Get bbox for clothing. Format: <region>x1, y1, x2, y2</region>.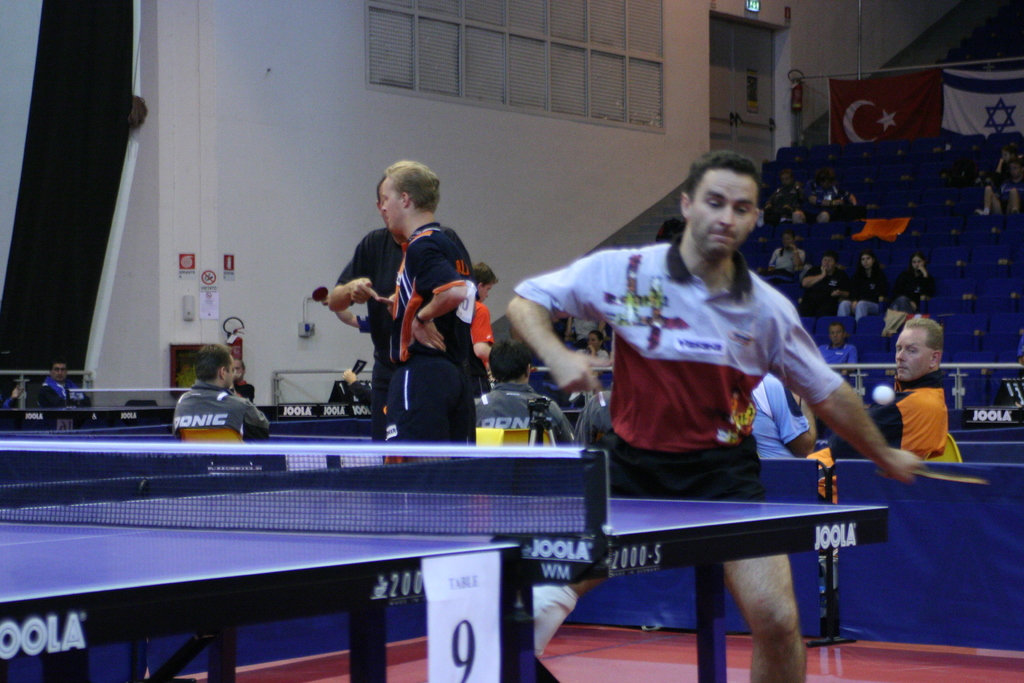
<region>577, 347, 610, 359</region>.
